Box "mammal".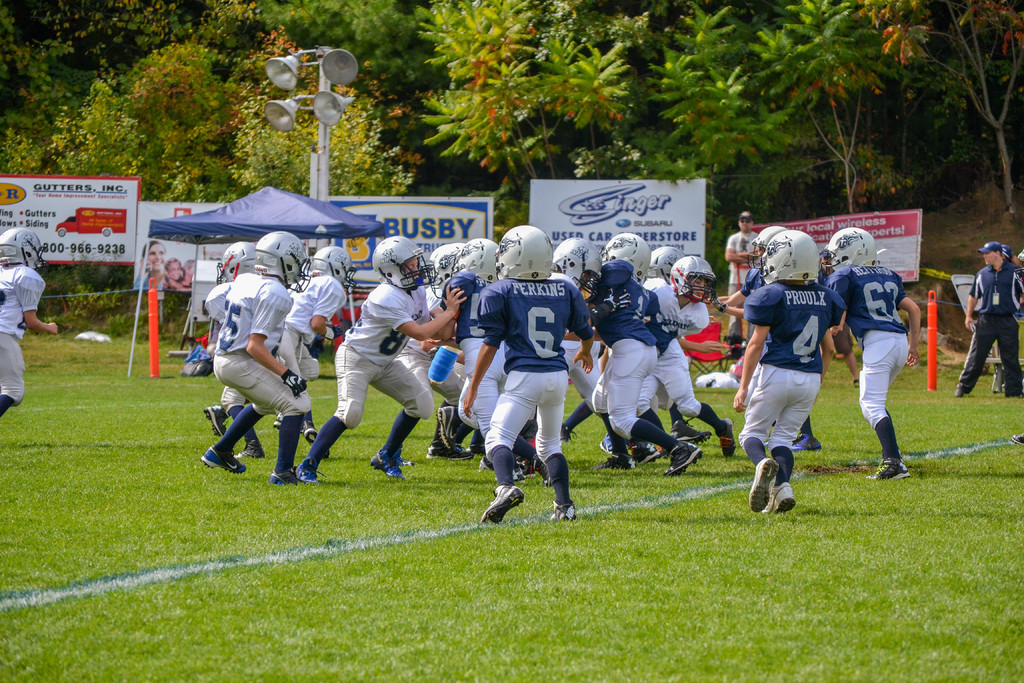
box=[735, 227, 837, 516].
